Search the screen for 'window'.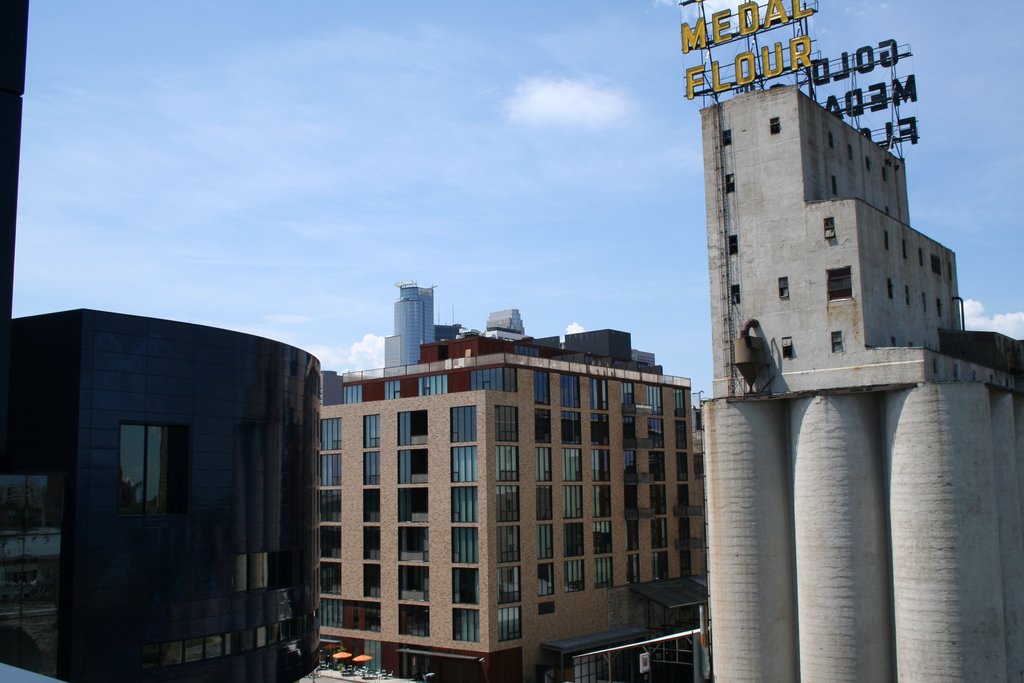
Found at detection(646, 454, 668, 482).
